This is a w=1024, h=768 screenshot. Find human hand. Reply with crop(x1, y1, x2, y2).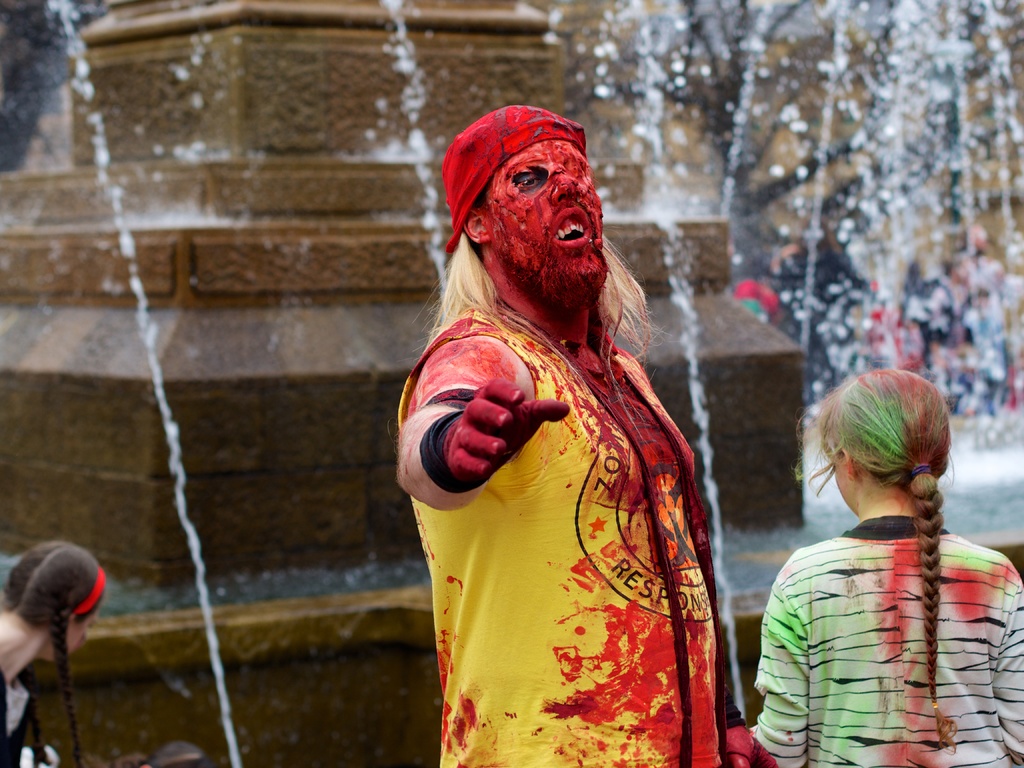
crop(726, 732, 781, 767).
